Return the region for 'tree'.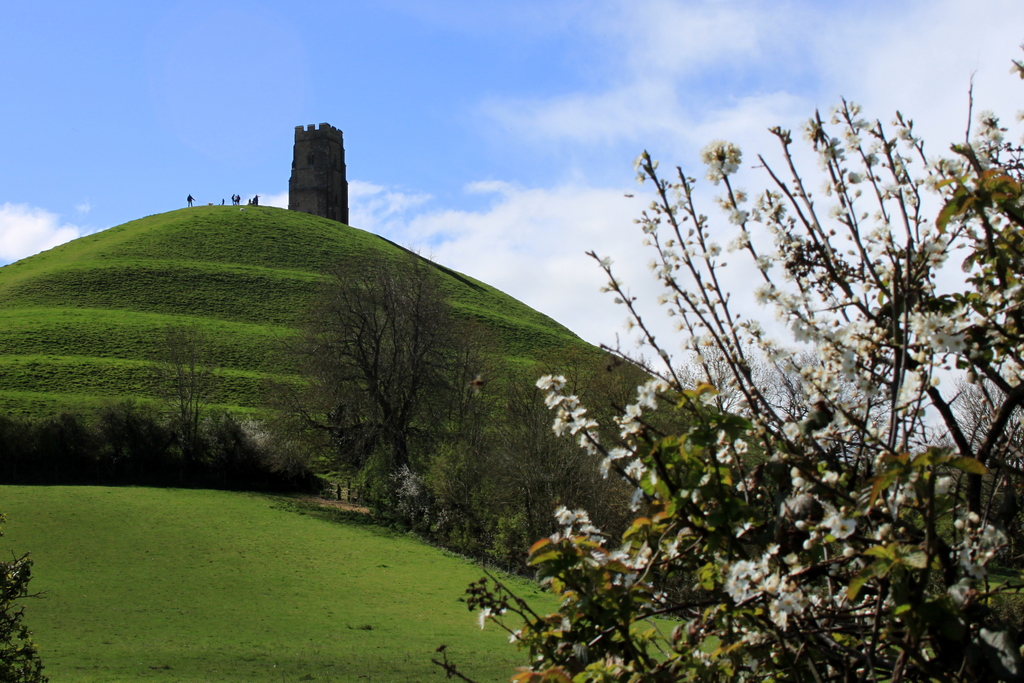
select_region(126, 315, 252, 490).
